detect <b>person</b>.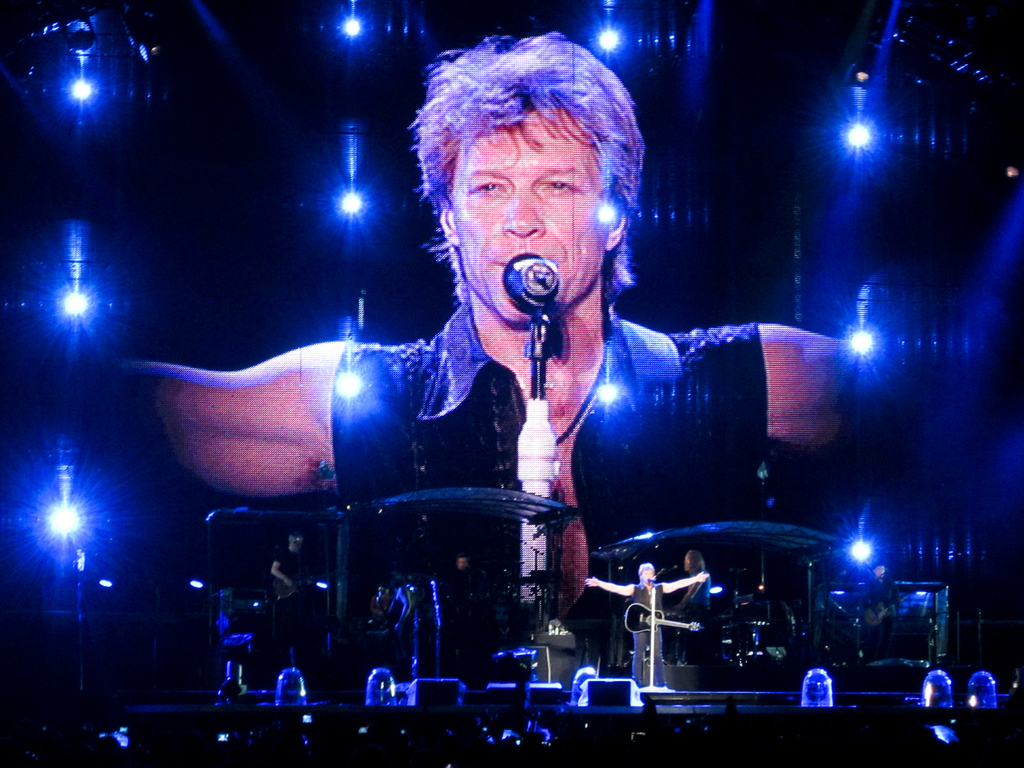
Detected at bbox=(456, 553, 472, 578).
